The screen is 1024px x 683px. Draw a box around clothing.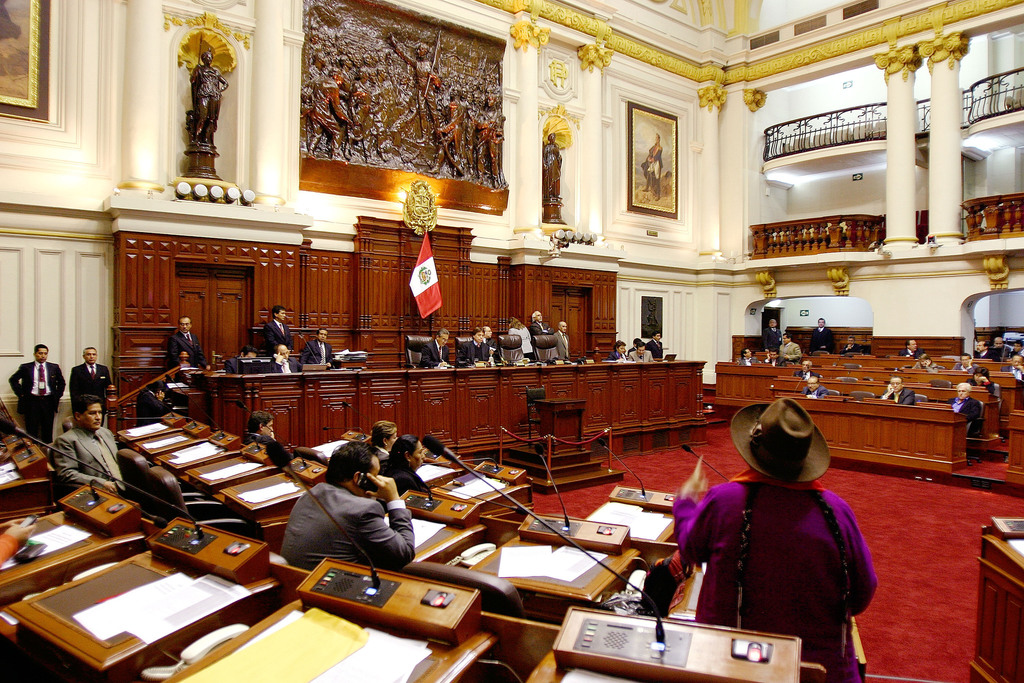
(778, 340, 800, 363).
